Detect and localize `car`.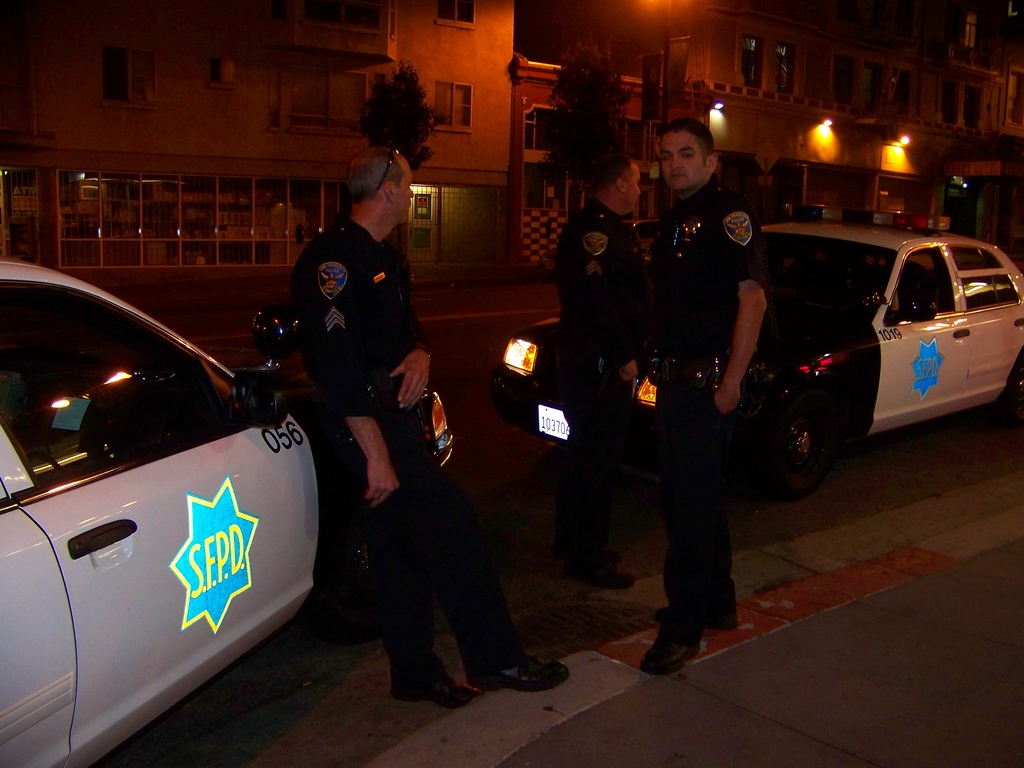
Localized at detection(484, 221, 1023, 508).
